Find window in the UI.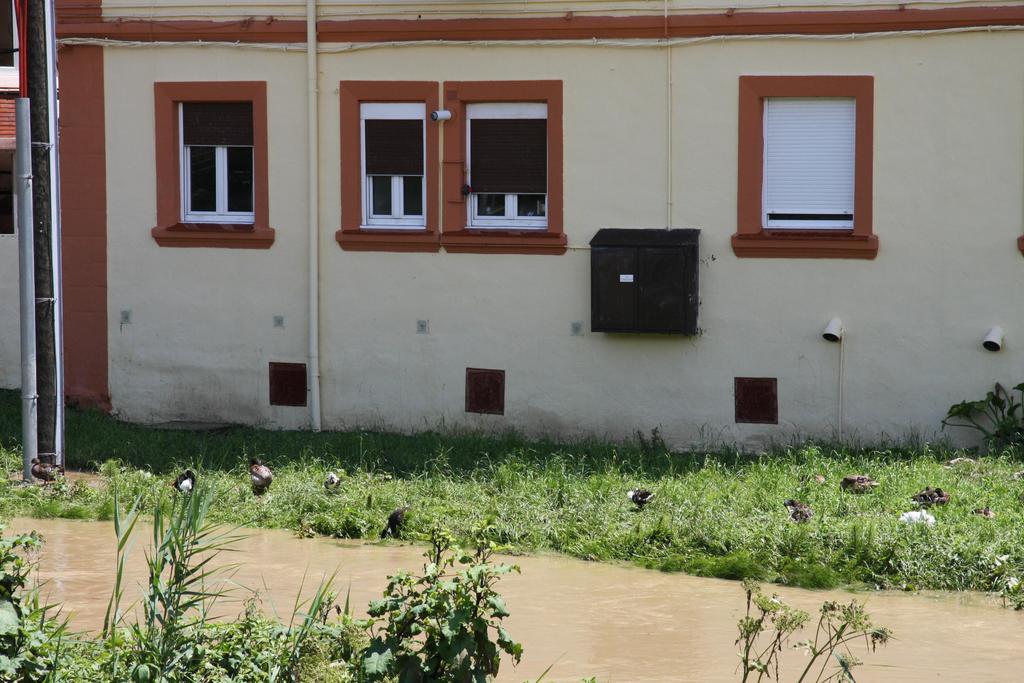
UI element at (445,80,569,258).
